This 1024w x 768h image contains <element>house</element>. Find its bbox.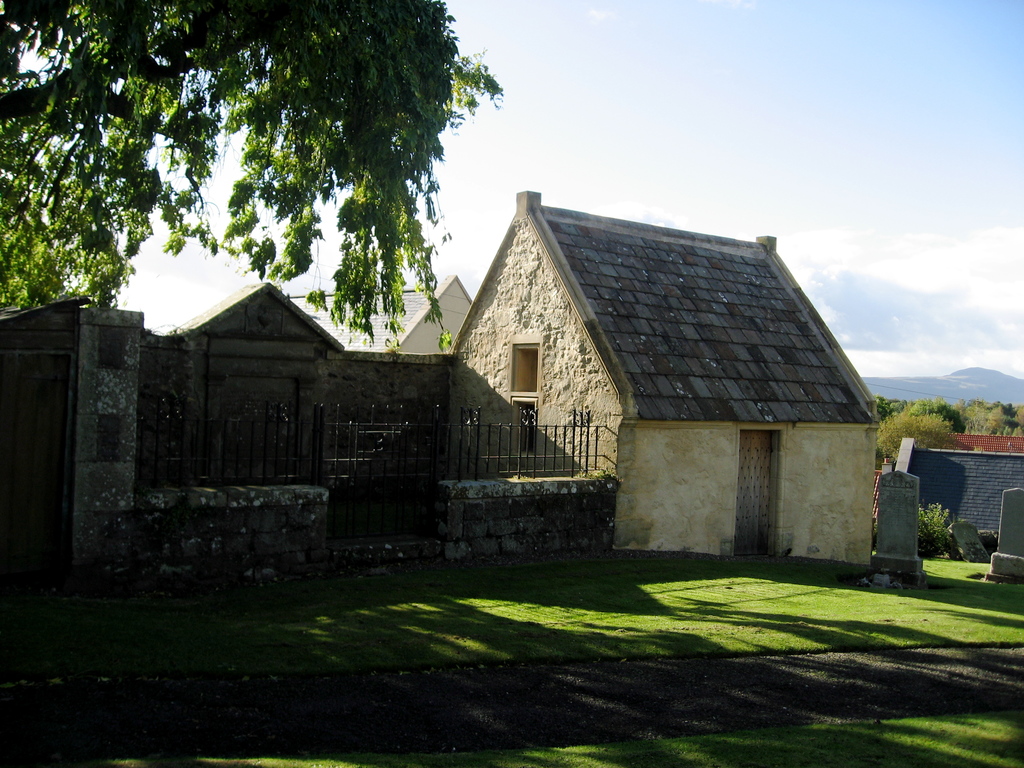
{"x1": 382, "y1": 169, "x2": 869, "y2": 576}.
